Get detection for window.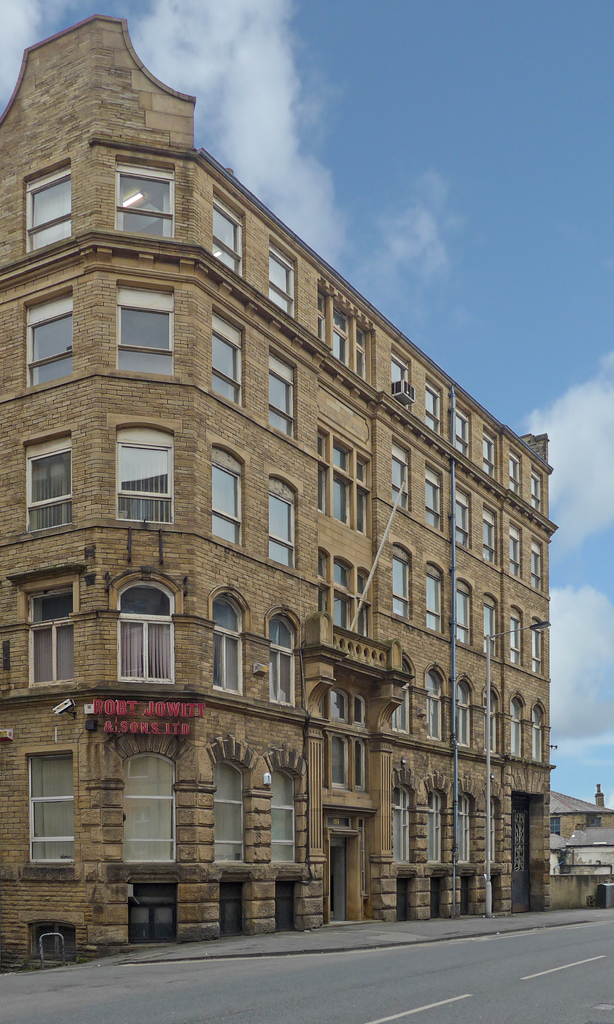
Detection: Rect(211, 436, 248, 543).
